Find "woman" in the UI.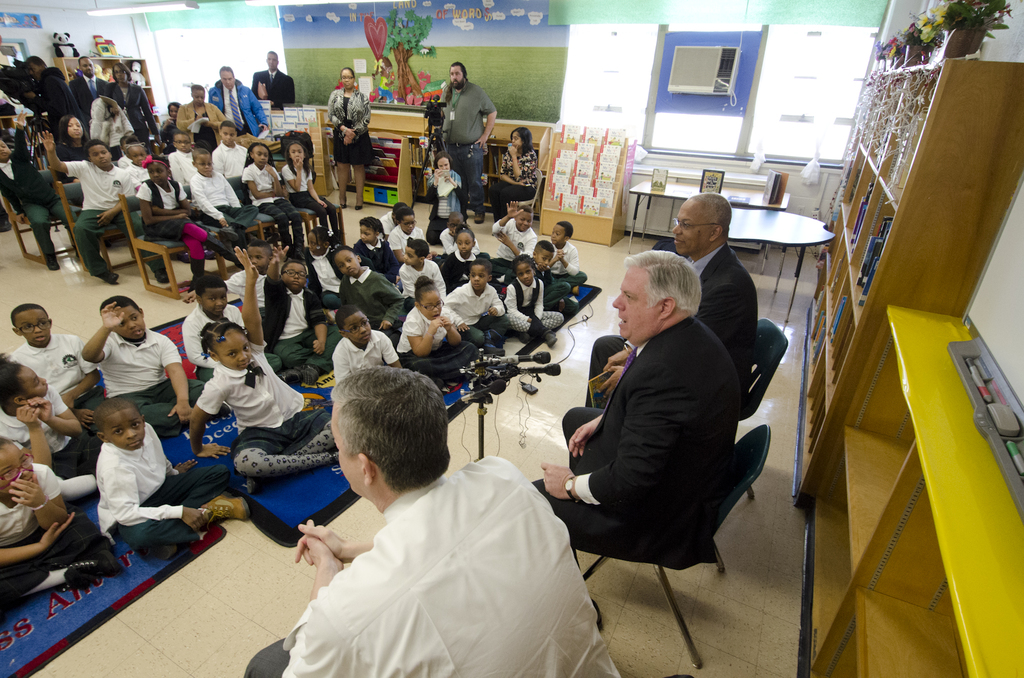
UI element at <bbox>324, 66, 371, 209</bbox>.
